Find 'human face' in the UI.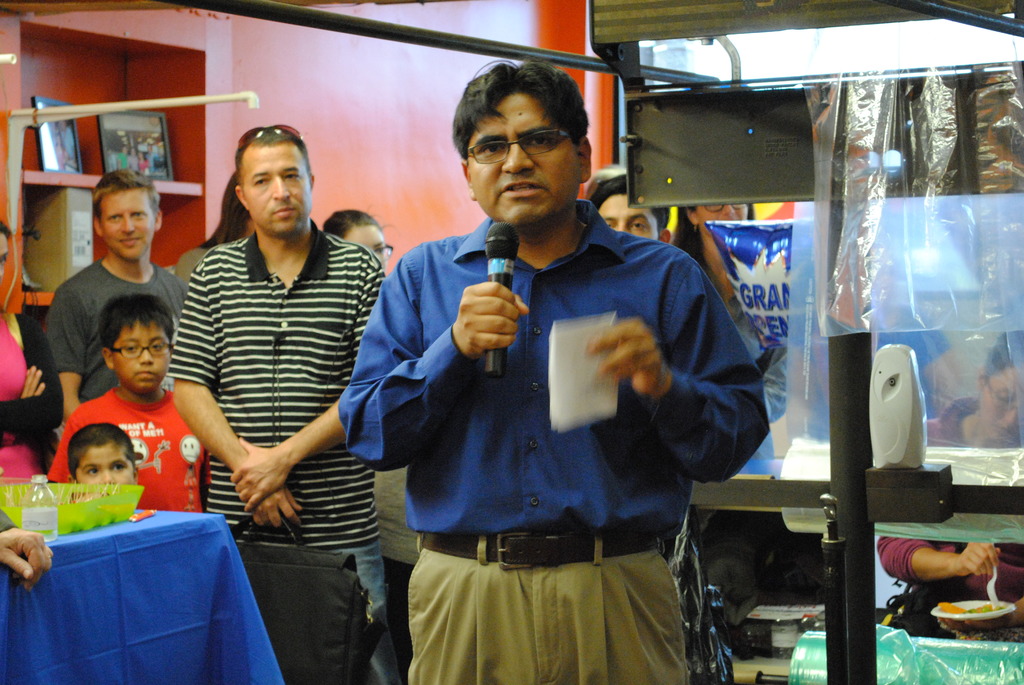
UI element at <box>99,193,155,264</box>.
